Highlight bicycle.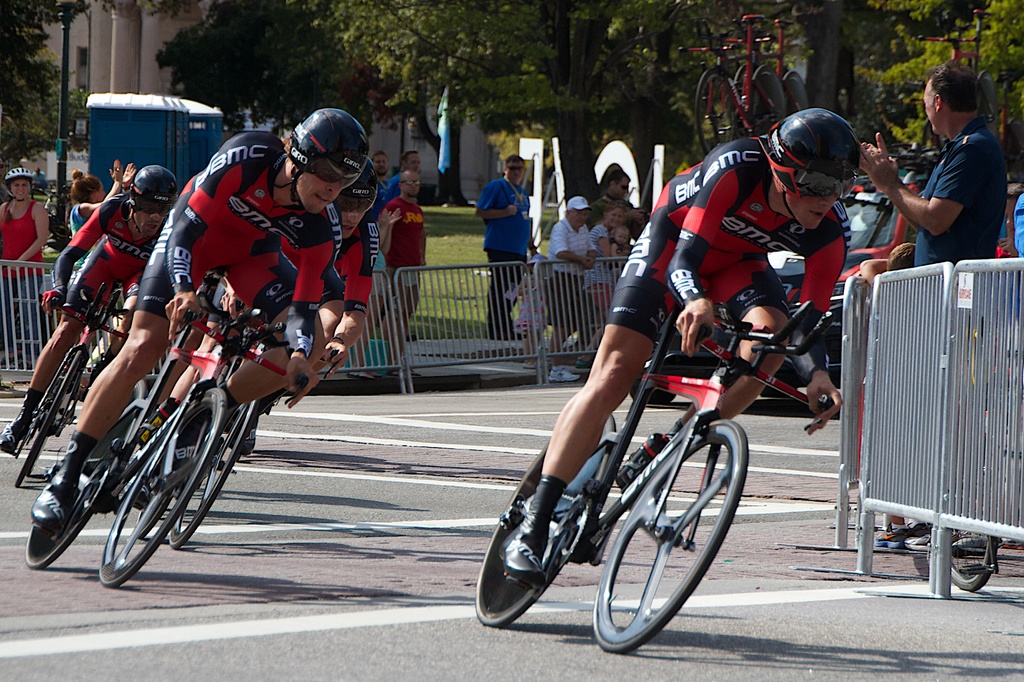
Highlighted region: {"x1": 6, "y1": 283, "x2": 133, "y2": 487}.
